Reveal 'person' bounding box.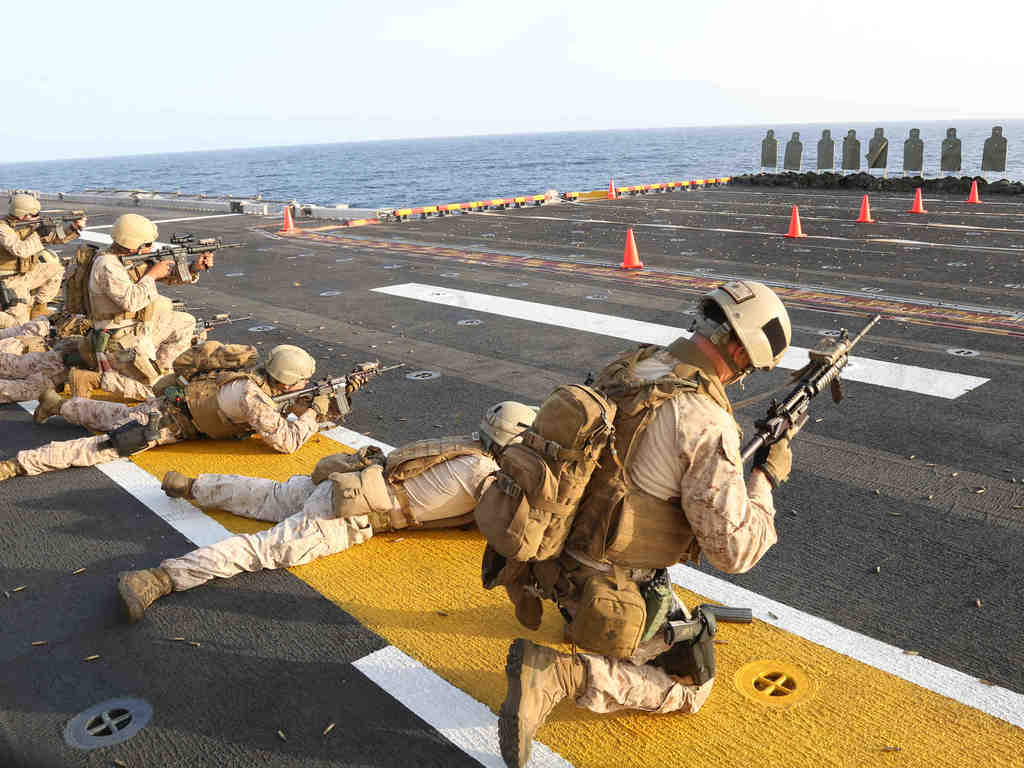
Revealed: locate(0, 196, 86, 331).
